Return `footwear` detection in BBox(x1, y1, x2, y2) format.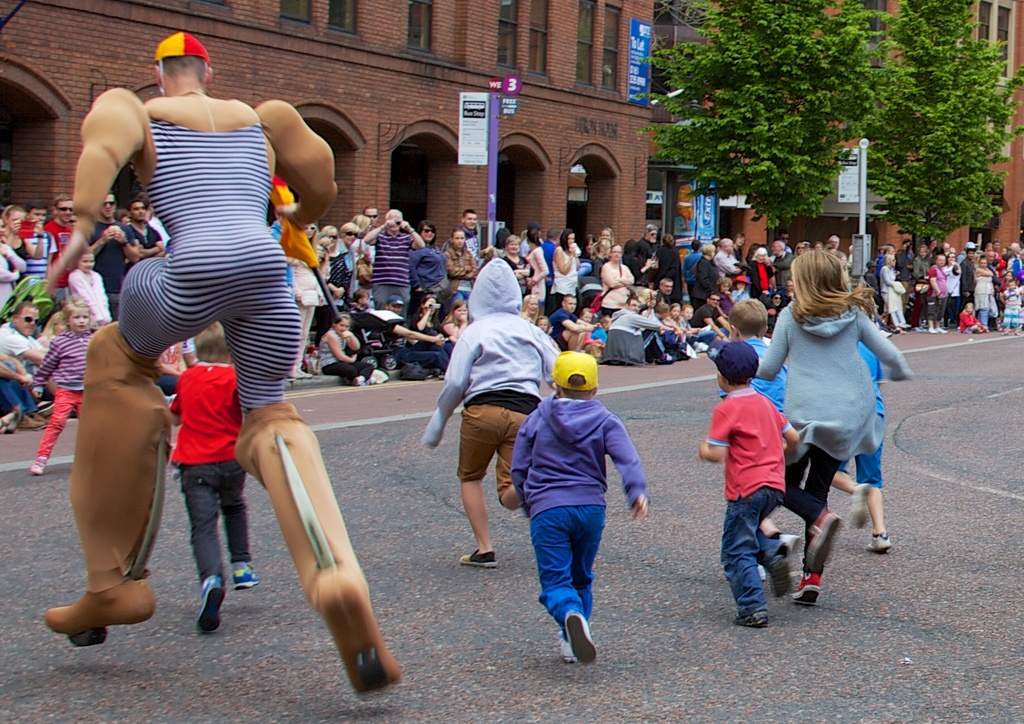
BBox(31, 410, 49, 426).
